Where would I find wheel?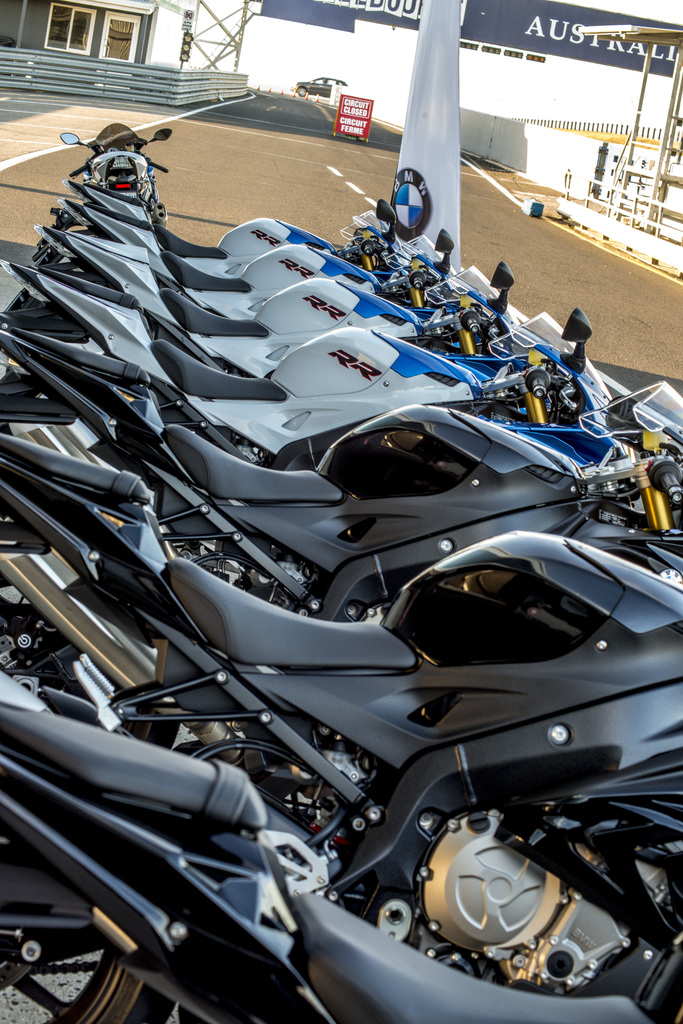
At bbox=(0, 952, 178, 1023).
